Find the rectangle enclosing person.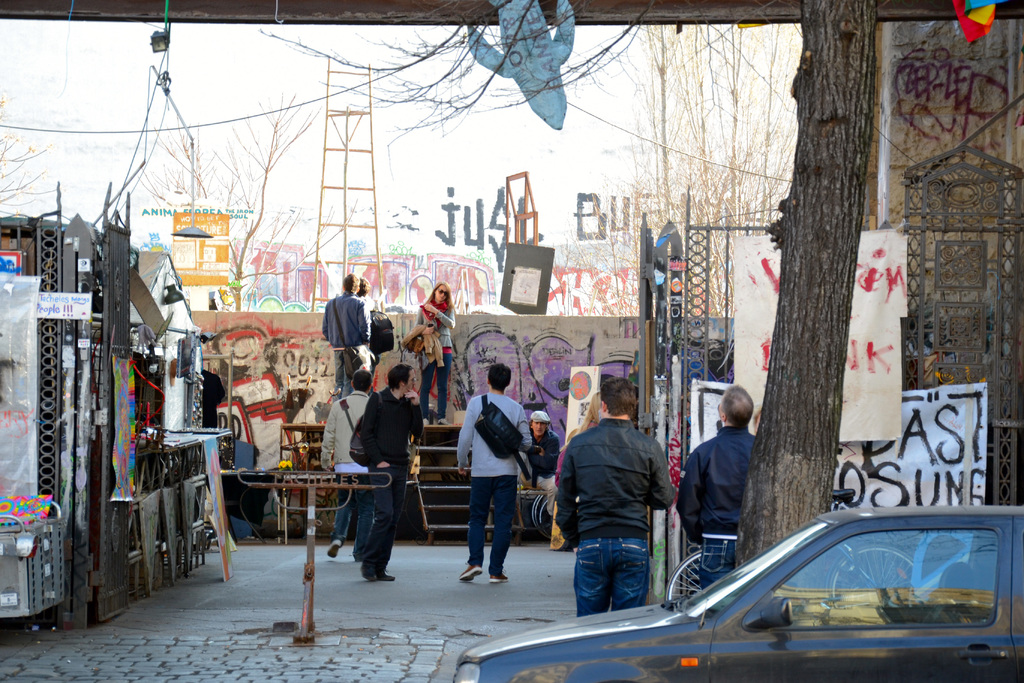
select_region(410, 277, 462, 427).
